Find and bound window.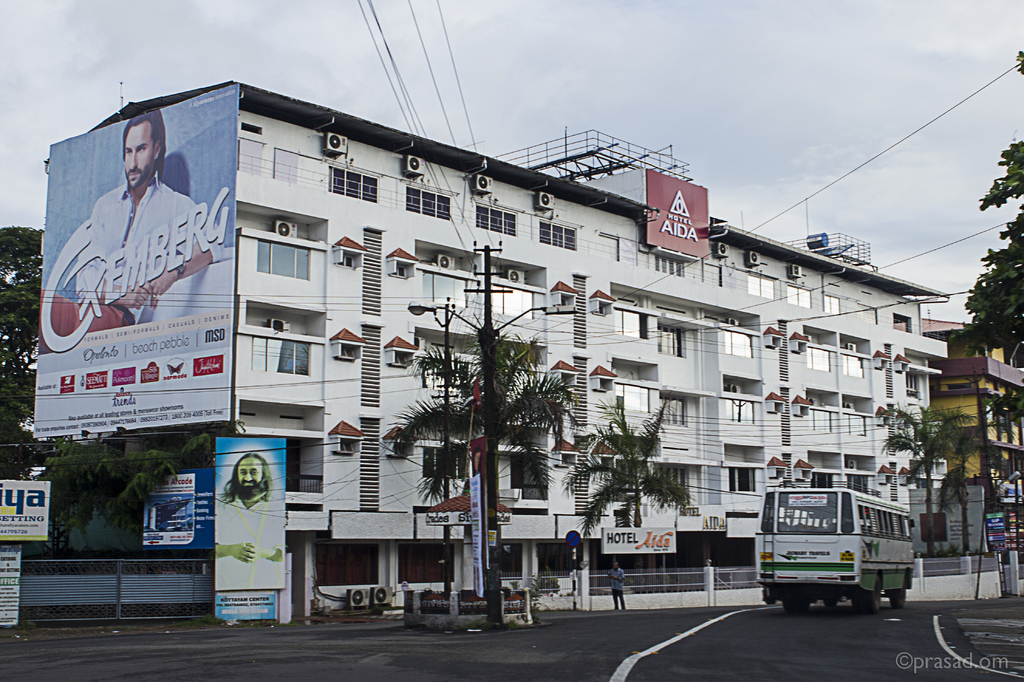
Bound: Rect(747, 272, 776, 301).
